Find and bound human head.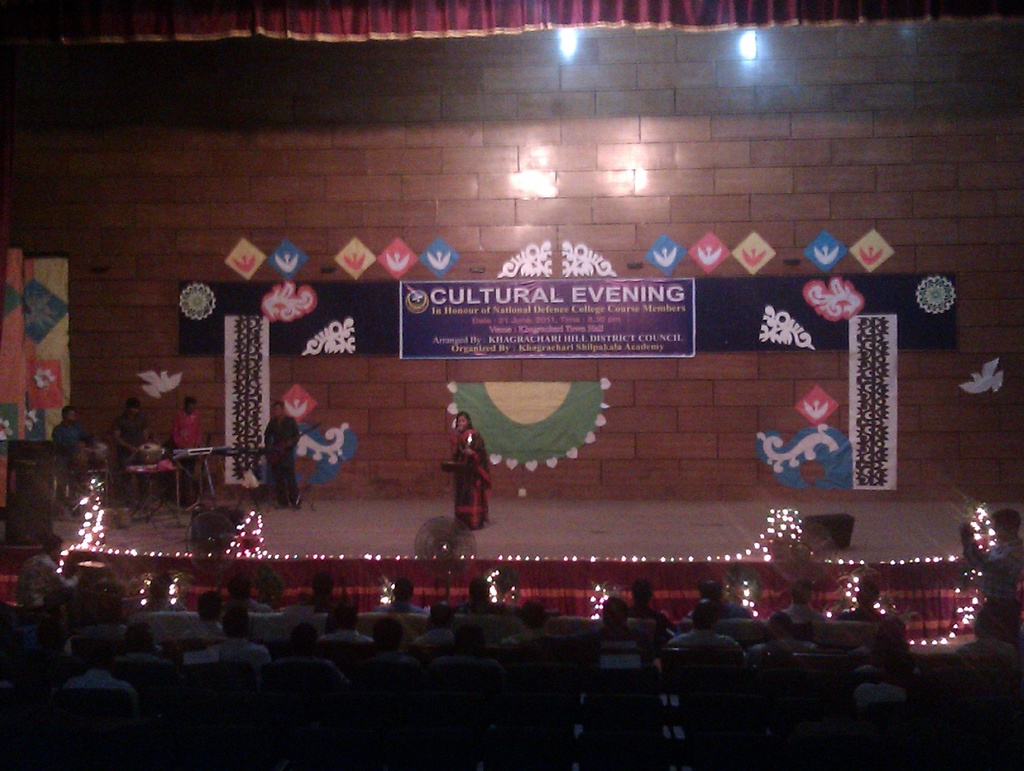
Bound: crop(792, 580, 812, 608).
